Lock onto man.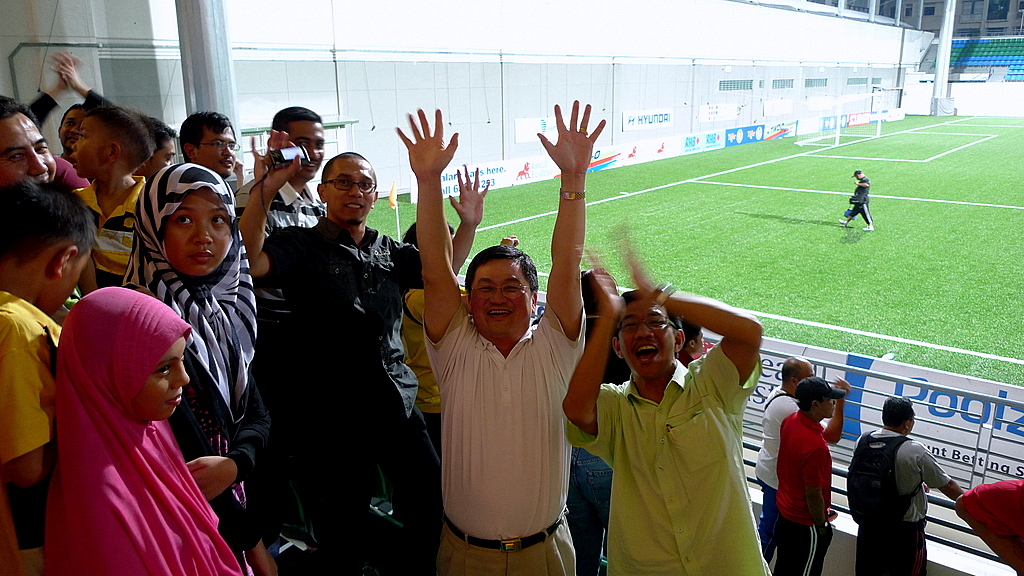
Locked: detection(134, 116, 183, 182).
